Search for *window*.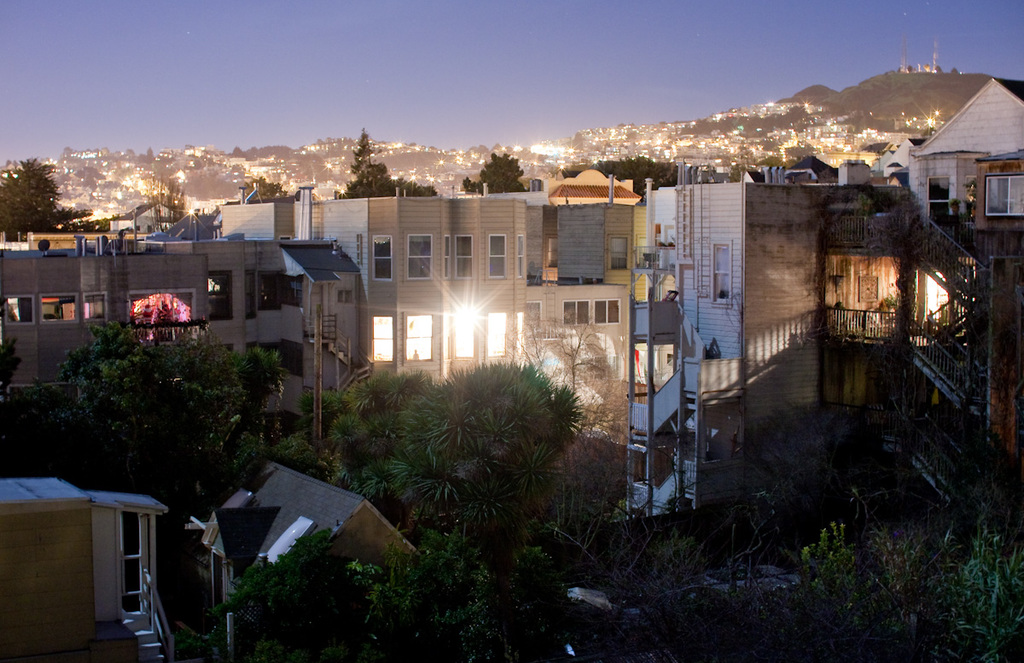
Found at region(372, 317, 396, 362).
